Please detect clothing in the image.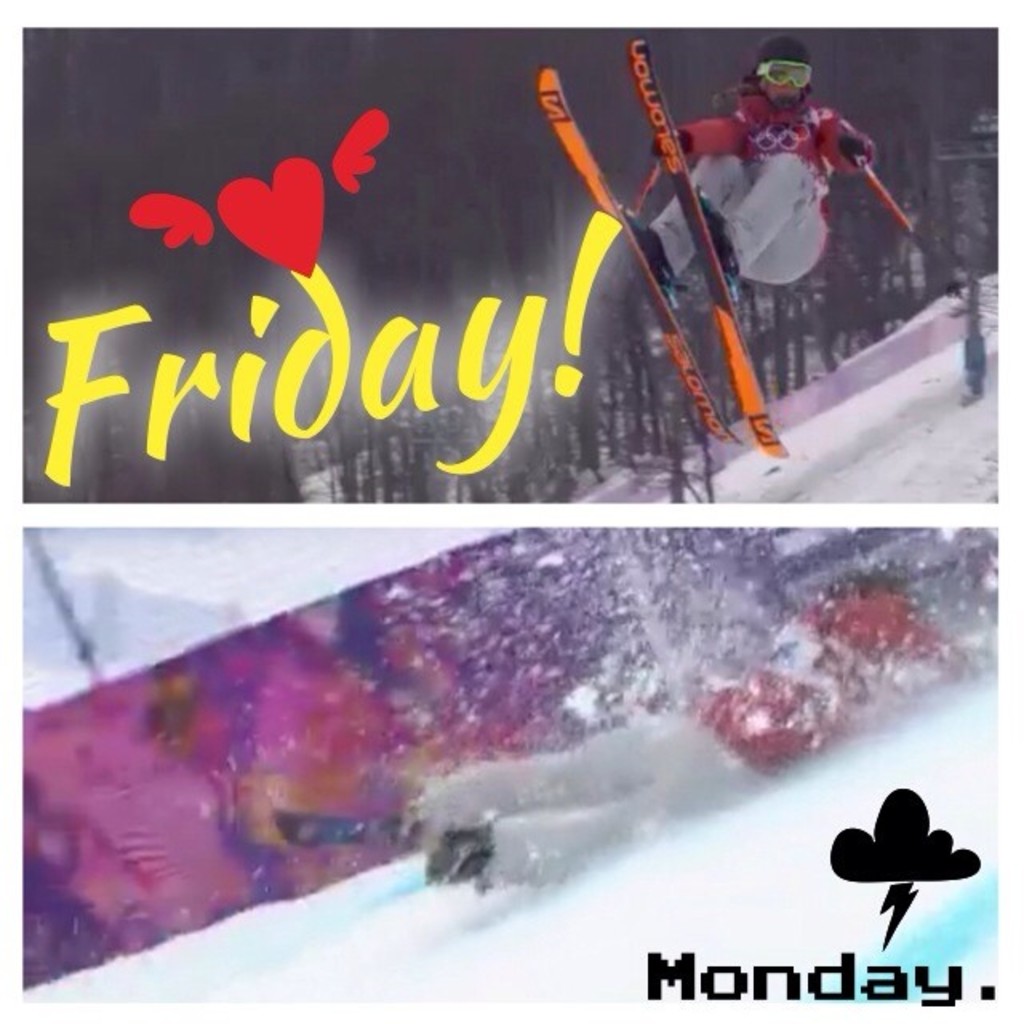
[442,592,963,867].
